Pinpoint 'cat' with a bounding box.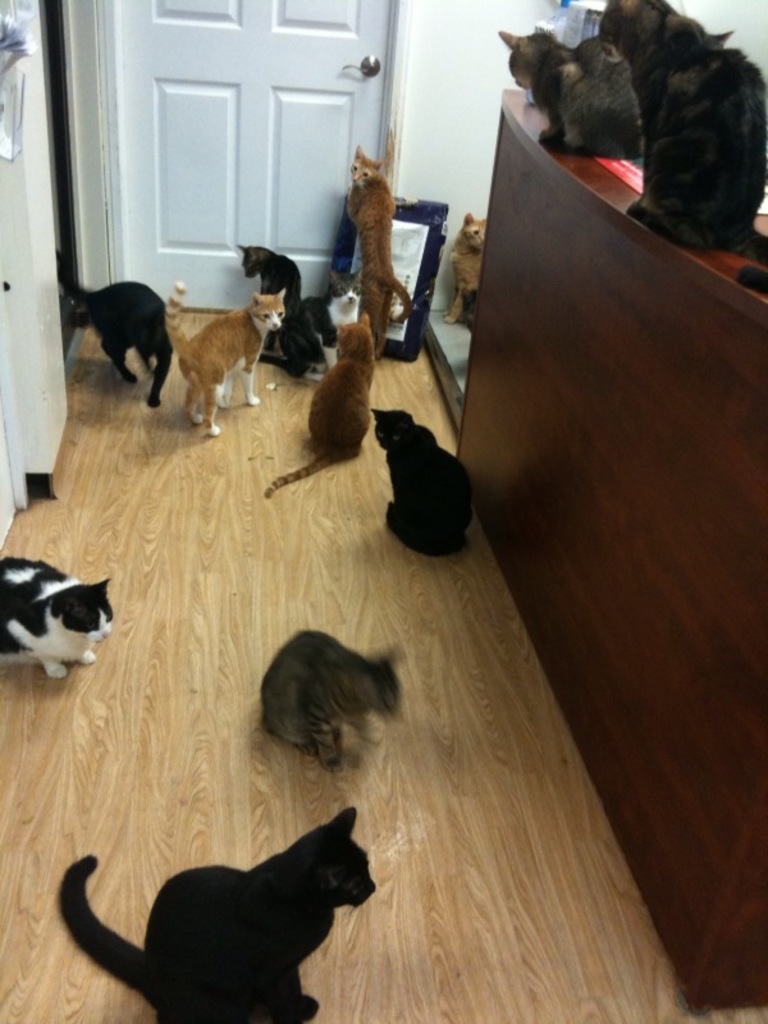
[x1=444, y1=205, x2=489, y2=320].
